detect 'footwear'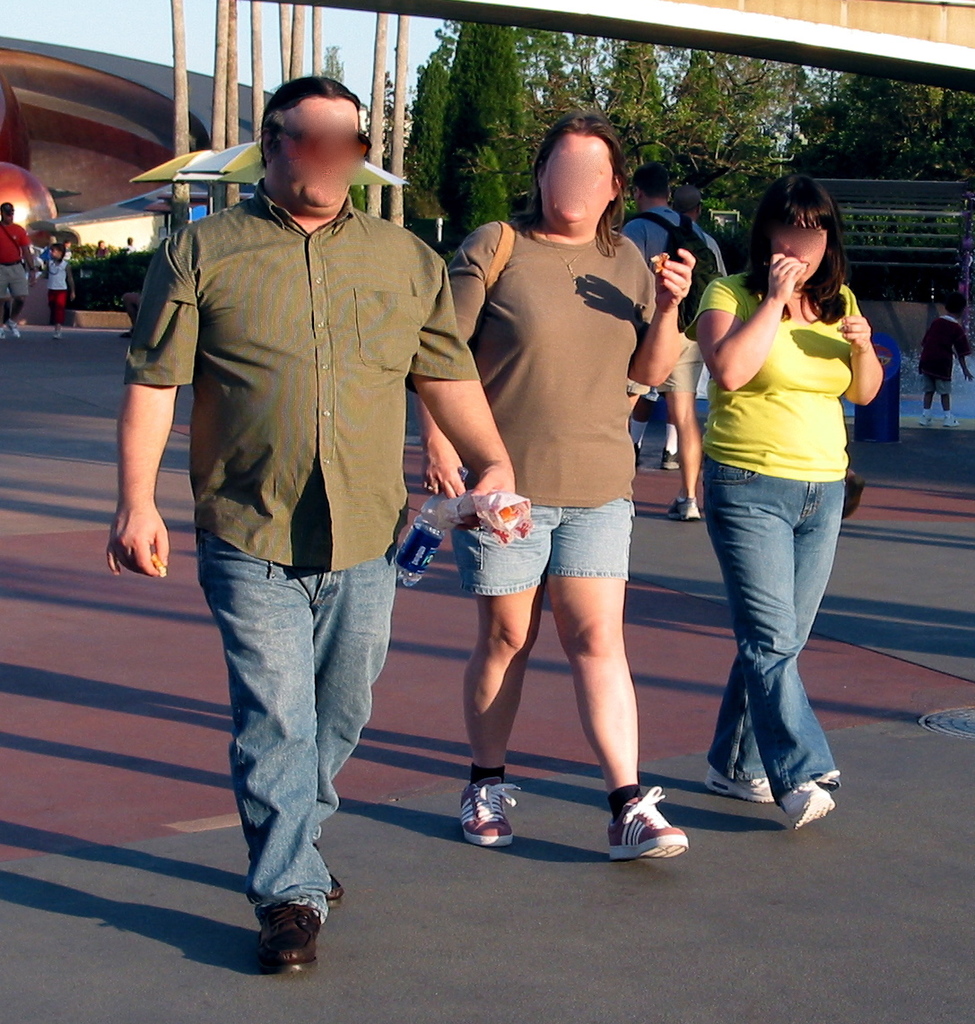
bbox=[671, 495, 698, 519]
